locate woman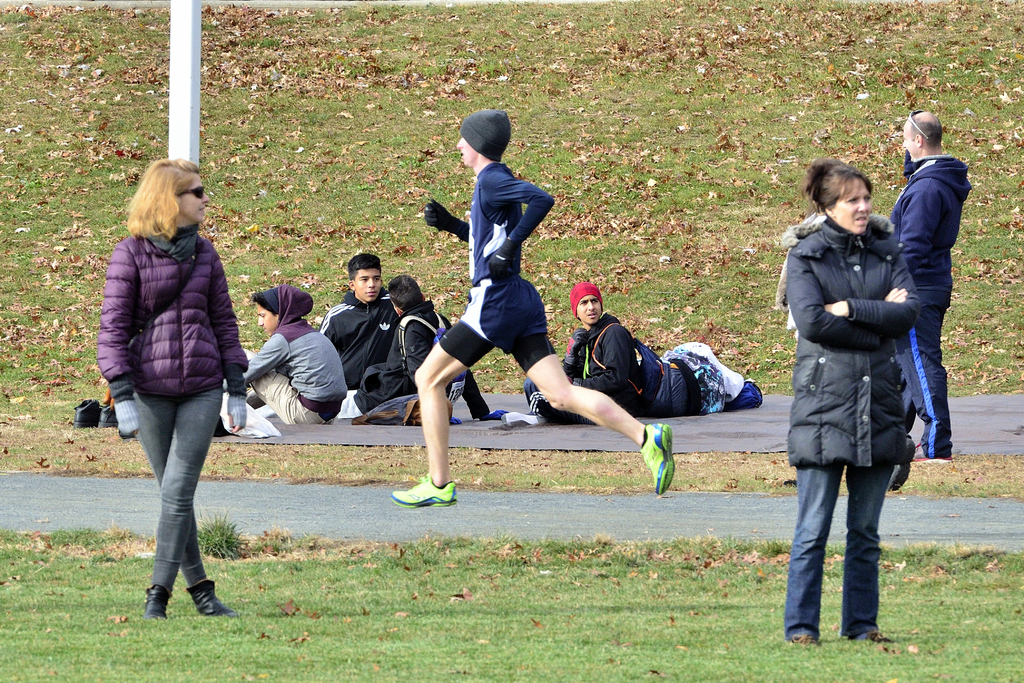
bbox=(780, 161, 924, 643)
